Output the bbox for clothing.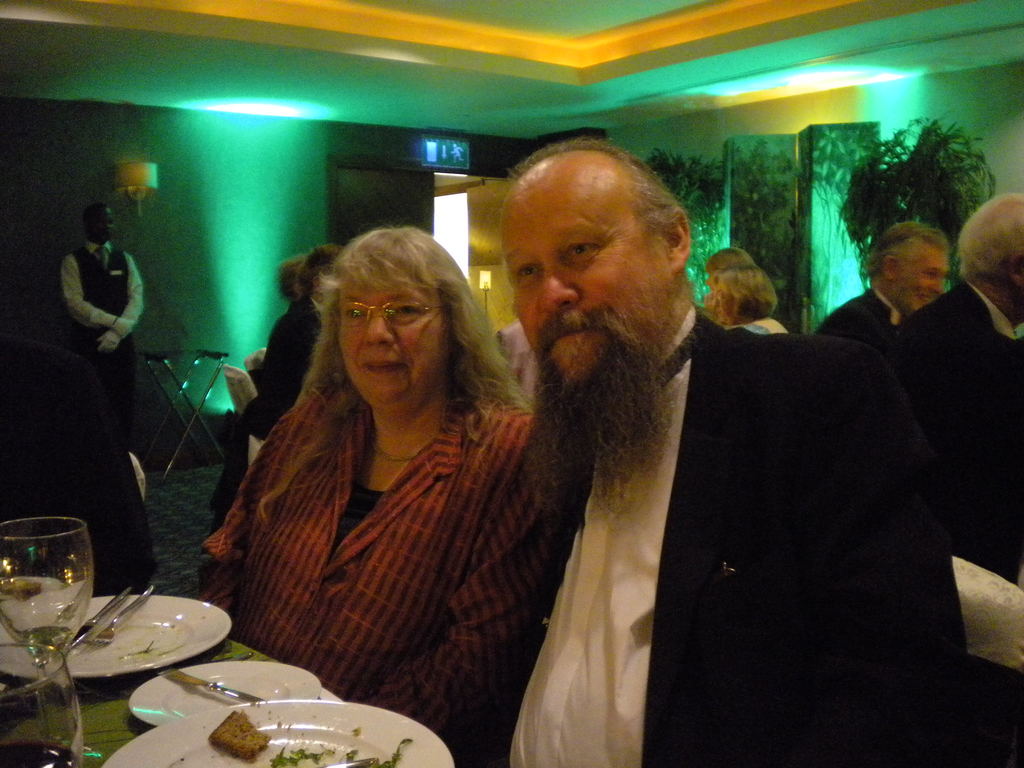
(x1=188, y1=301, x2=549, y2=719).
